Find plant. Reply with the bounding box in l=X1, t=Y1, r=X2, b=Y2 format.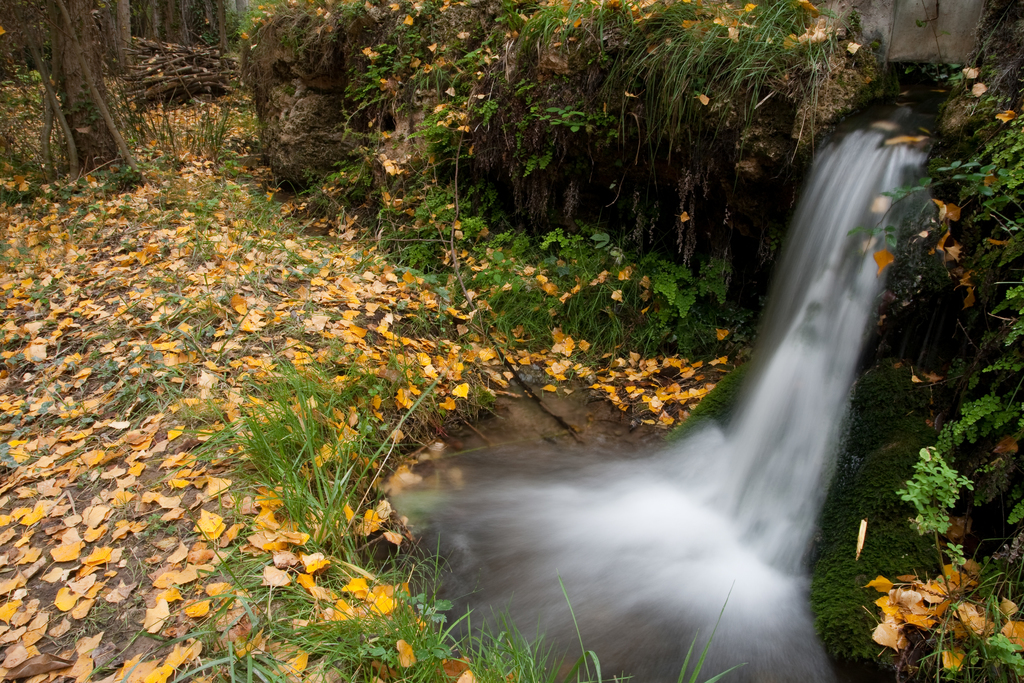
l=94, t=348, r=188, b=423.
